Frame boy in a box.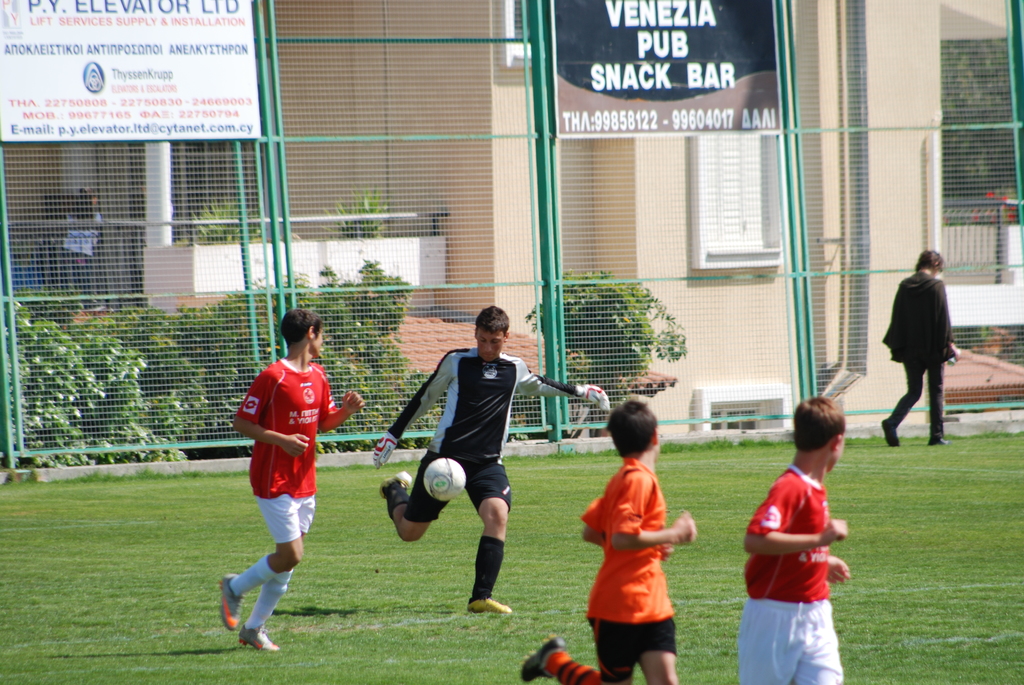
BBox(222, 306, 366, 651).
